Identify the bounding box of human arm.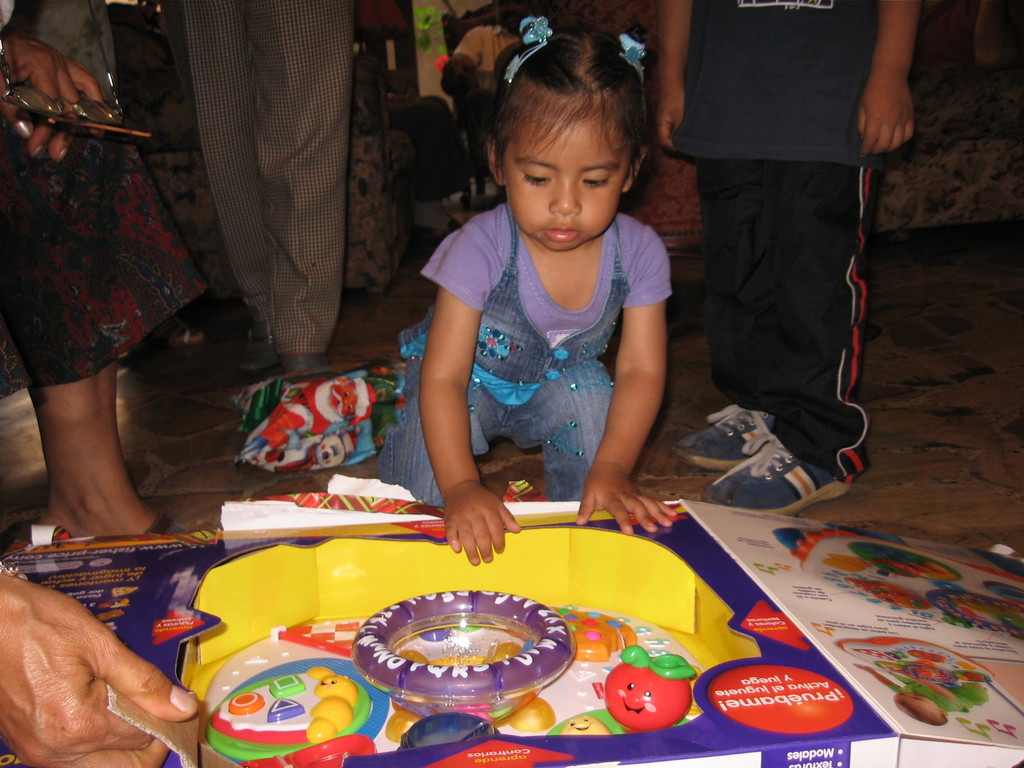
<region>0, 29, 113, 163</region>.
